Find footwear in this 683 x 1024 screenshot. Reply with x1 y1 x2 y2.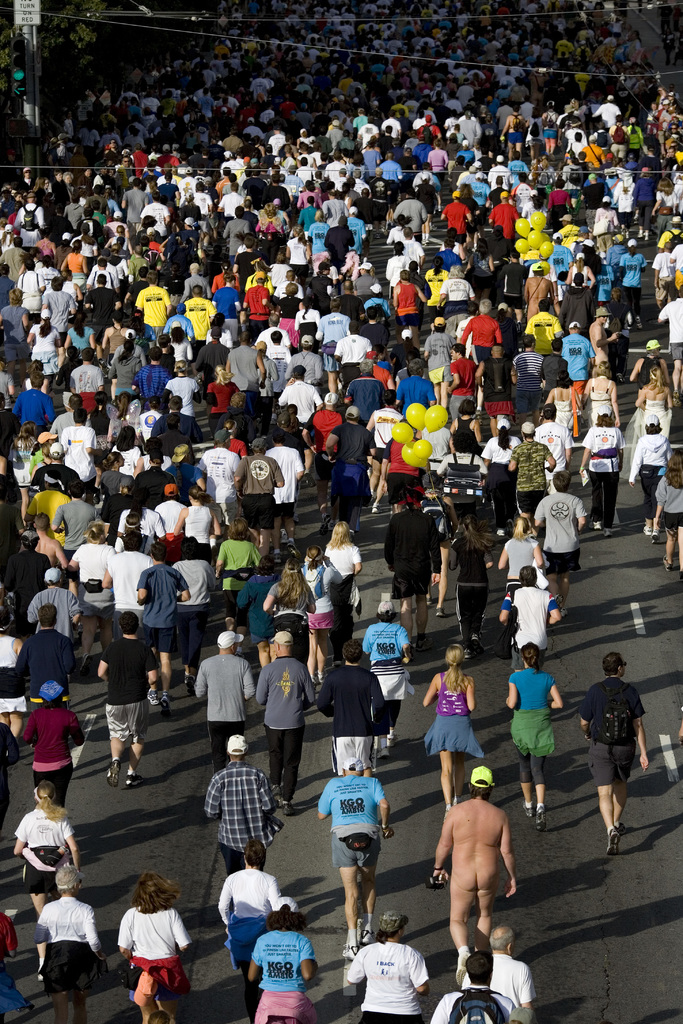
360 929 372 944.
